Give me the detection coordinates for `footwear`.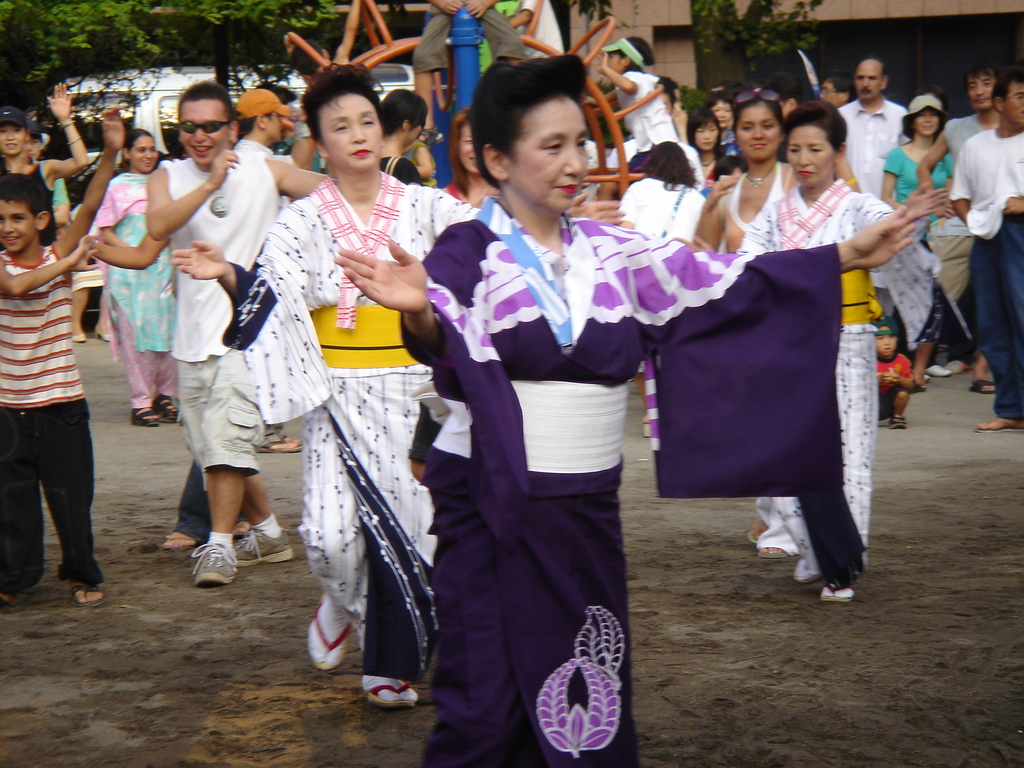
255,434,304,458.
